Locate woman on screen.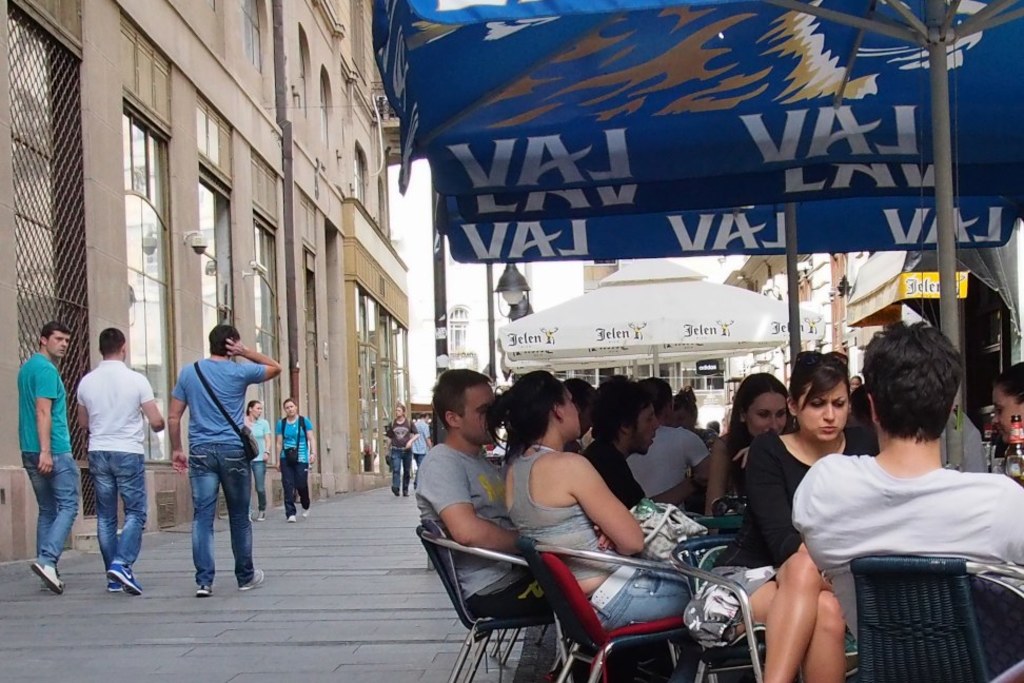
On screen at 244, 399, 271, 523.
